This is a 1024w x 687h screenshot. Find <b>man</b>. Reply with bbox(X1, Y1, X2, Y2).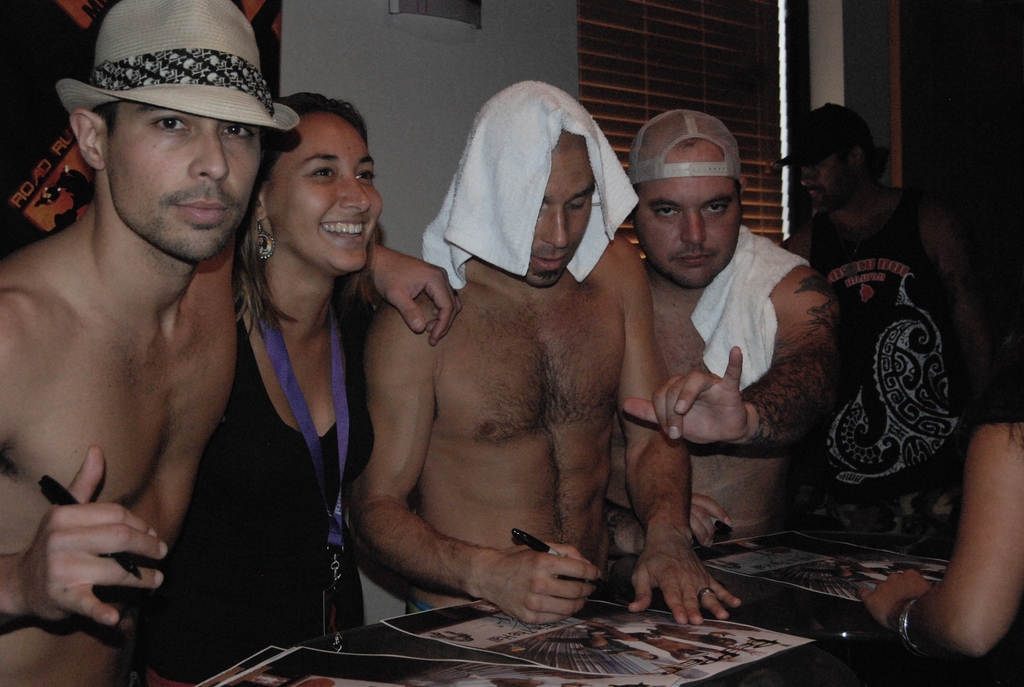
bbox(303, 84, 701, 658).
